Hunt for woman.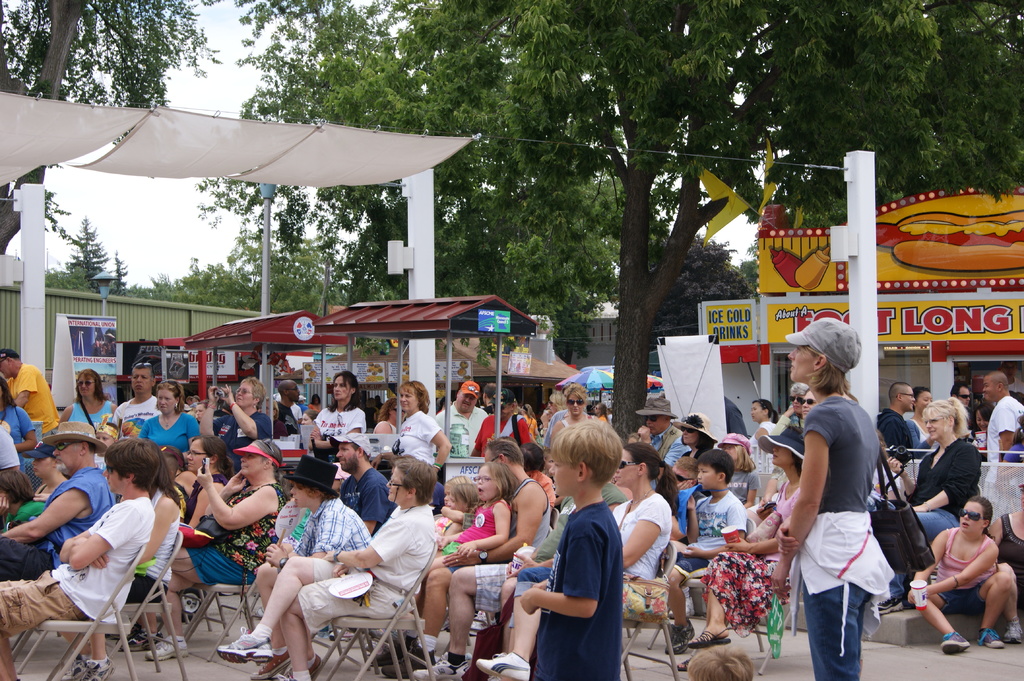
Hunted down at bbox=(521, 402, 542, 445).
